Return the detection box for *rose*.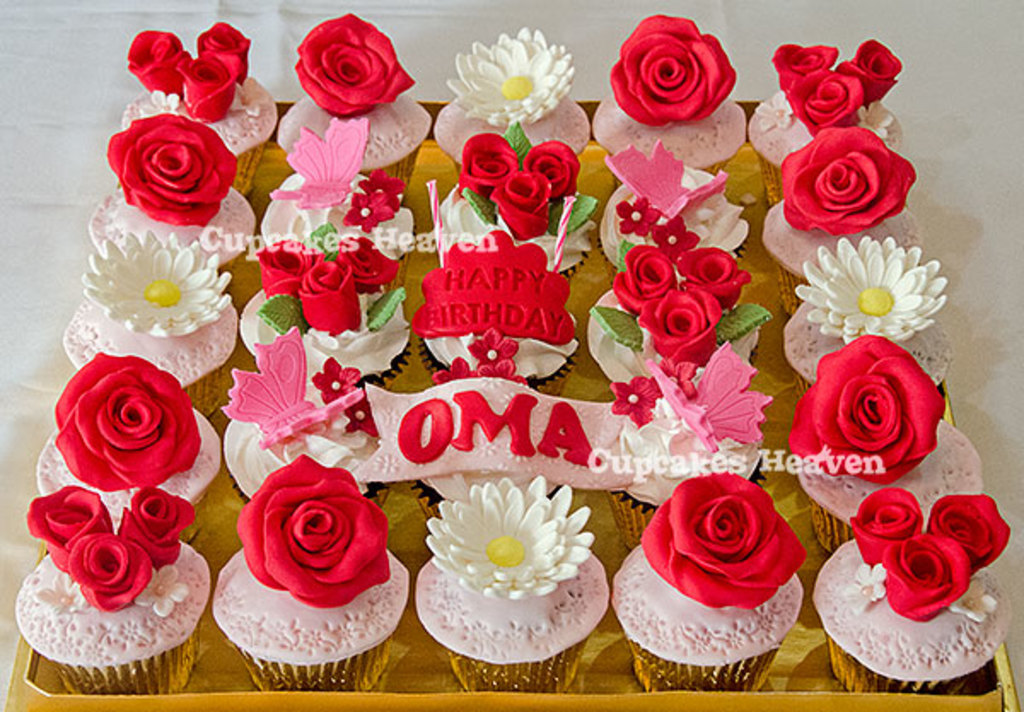
785:70:864:138.
